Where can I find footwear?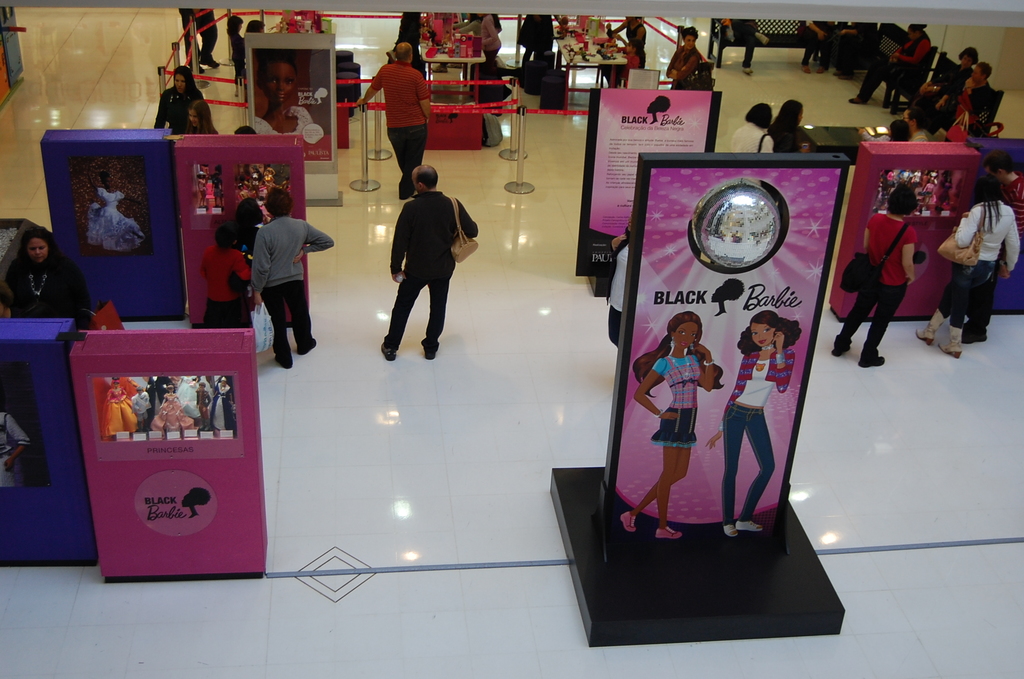
You can find it at 189:60:206:72.
